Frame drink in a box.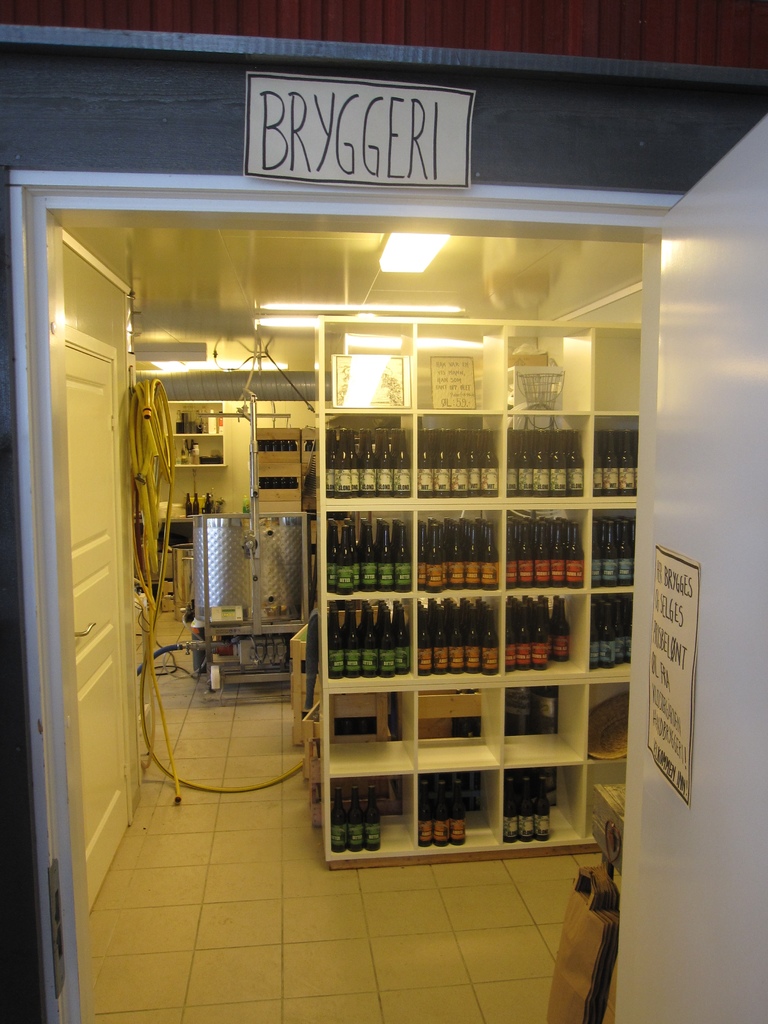
select_region(536, 784, 548, 840).
